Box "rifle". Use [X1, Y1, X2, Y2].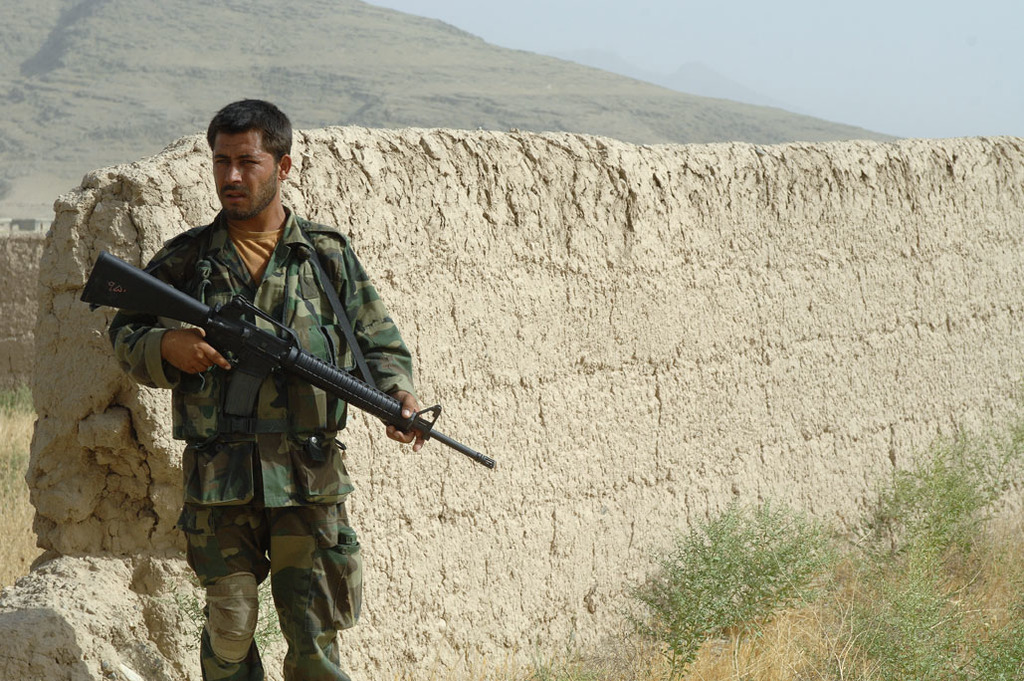
[99, 265, 475, 489].
